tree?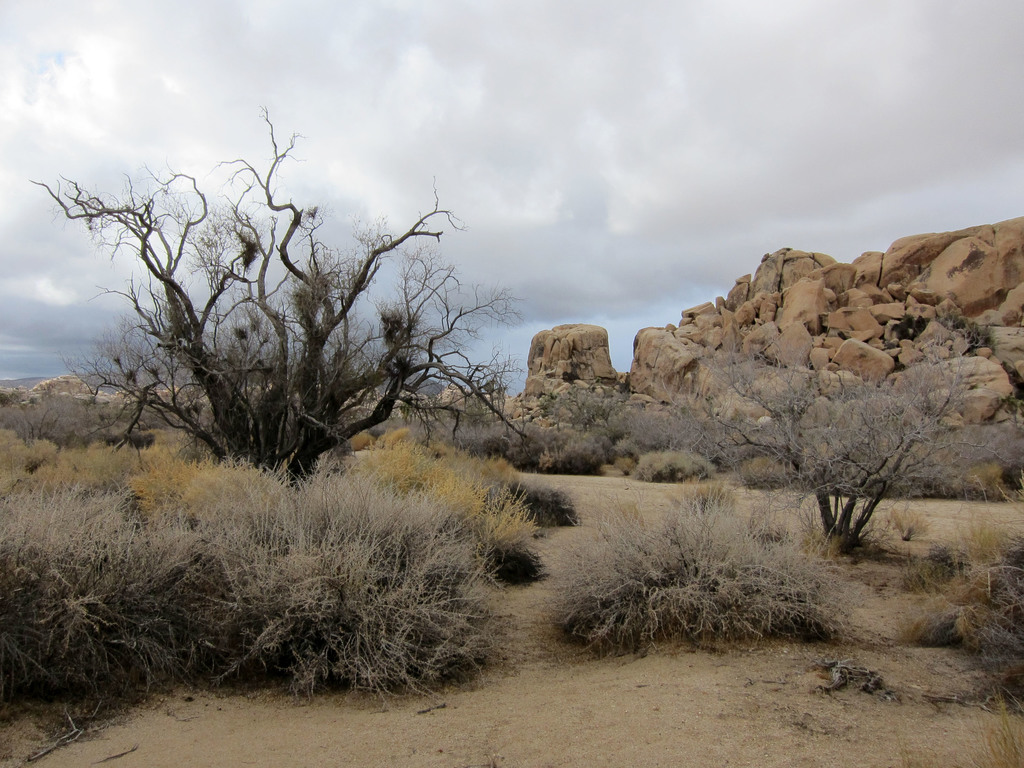
[24,103,545,501]
